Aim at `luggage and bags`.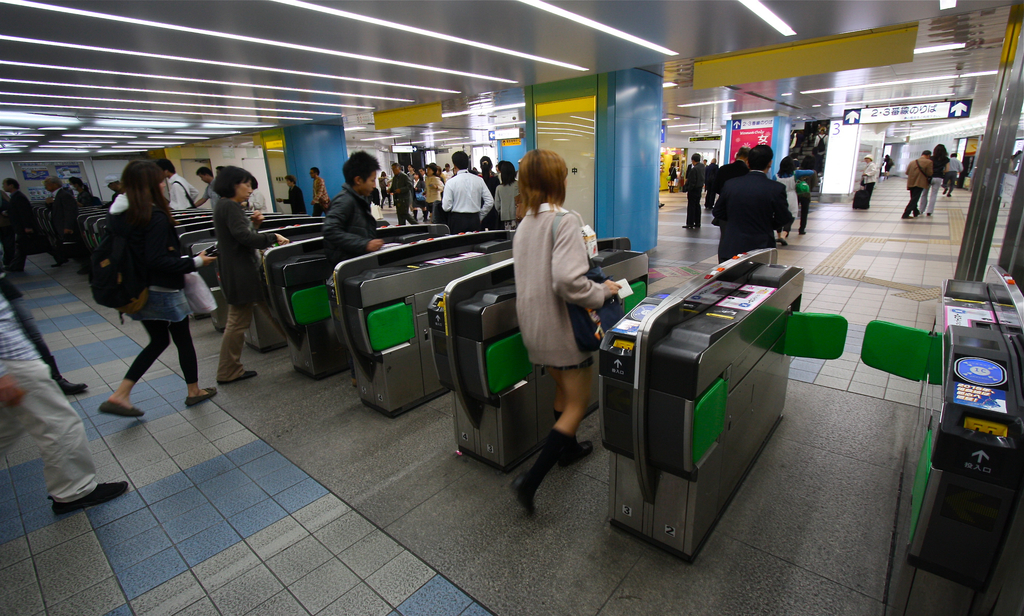
Aimed at 184 273 218 320.
